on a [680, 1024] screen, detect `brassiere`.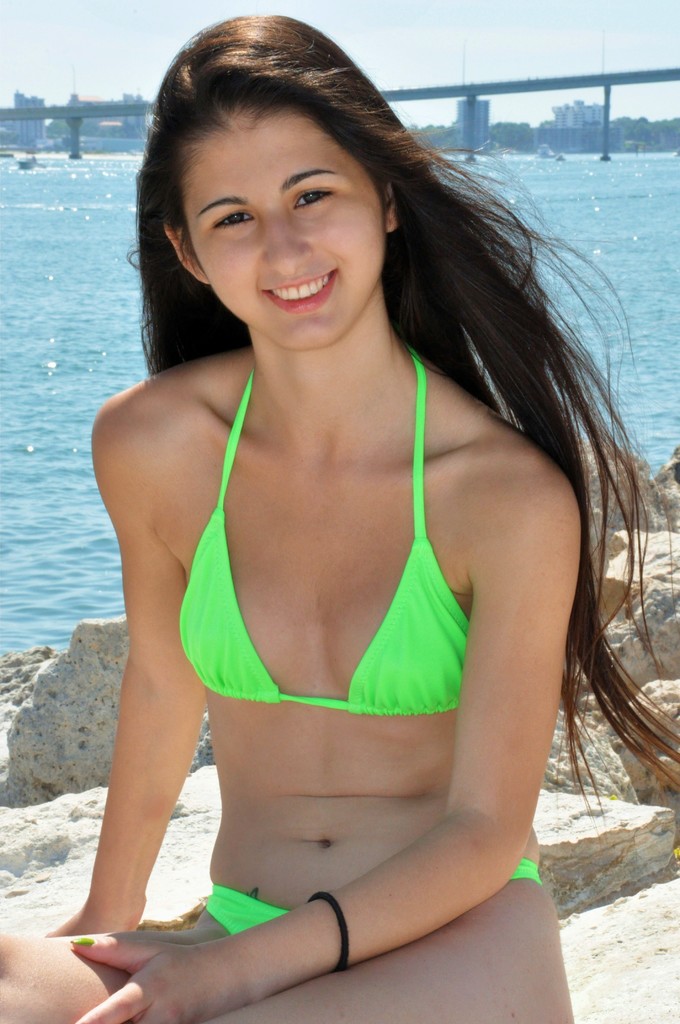
{"left": 177, "top": 340, "right": 479, "bottom": 724}.
